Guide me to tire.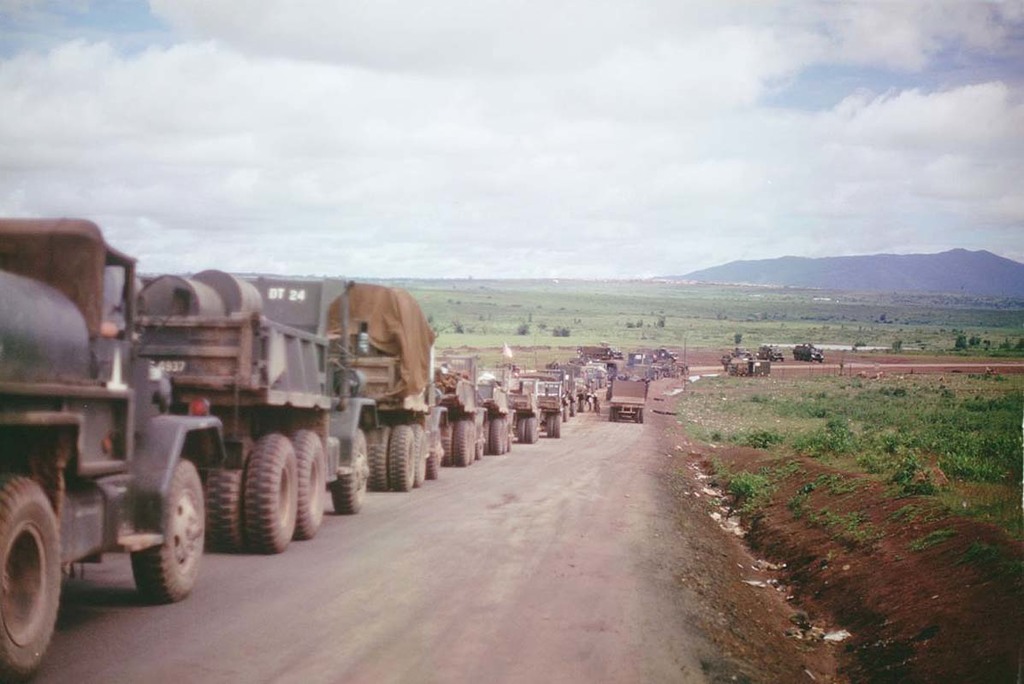
Guidance: x1=526, y1=420, x2=536, y2=442.
